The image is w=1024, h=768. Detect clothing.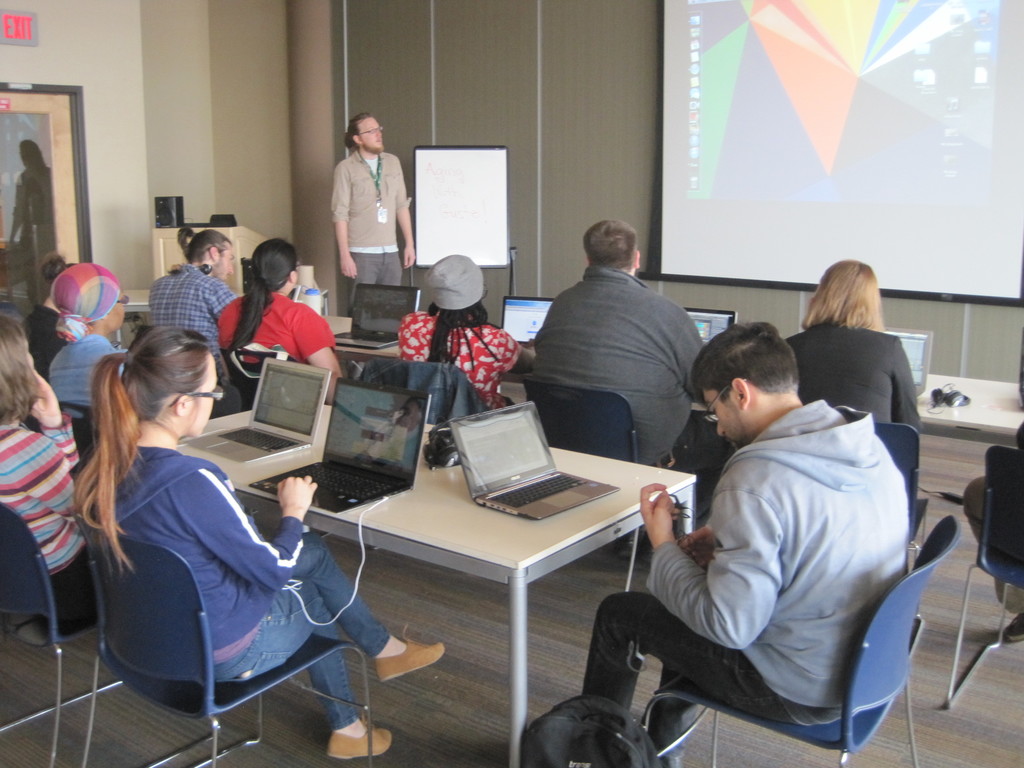
Detection: x1=785, y1=323, x2=925, y2=428.
